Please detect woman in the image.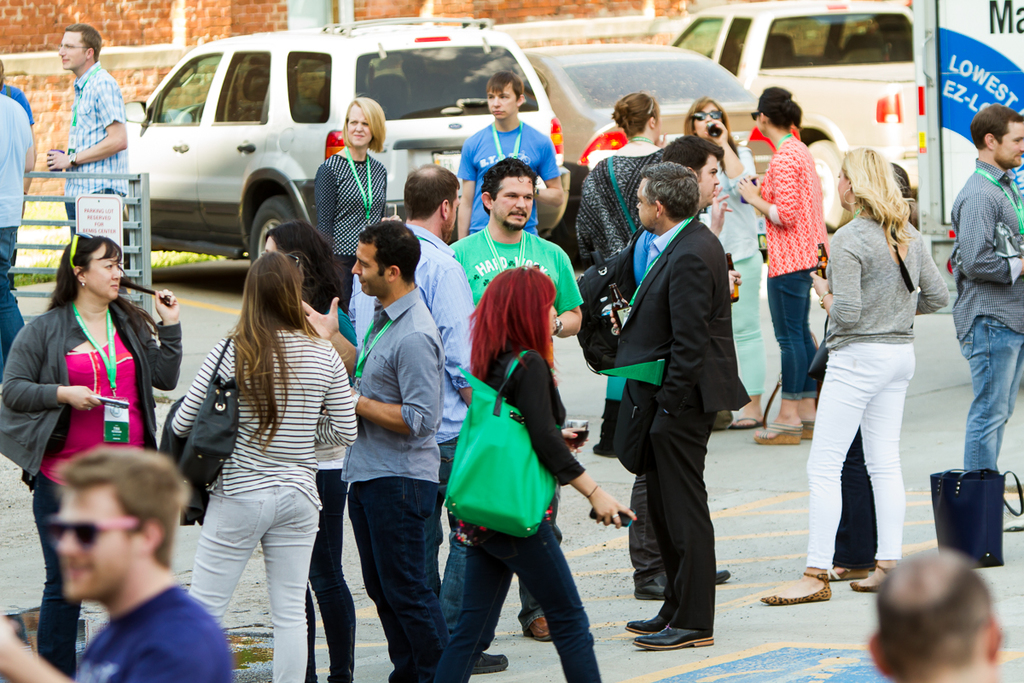
0/230/178/680.
